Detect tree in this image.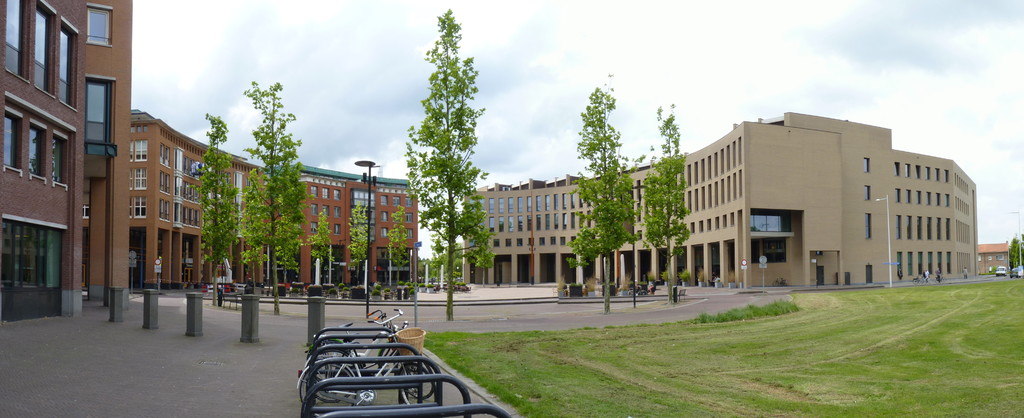
Detection: {"left": 416, "top": 240, "right": 463, "bottom": 290}.
